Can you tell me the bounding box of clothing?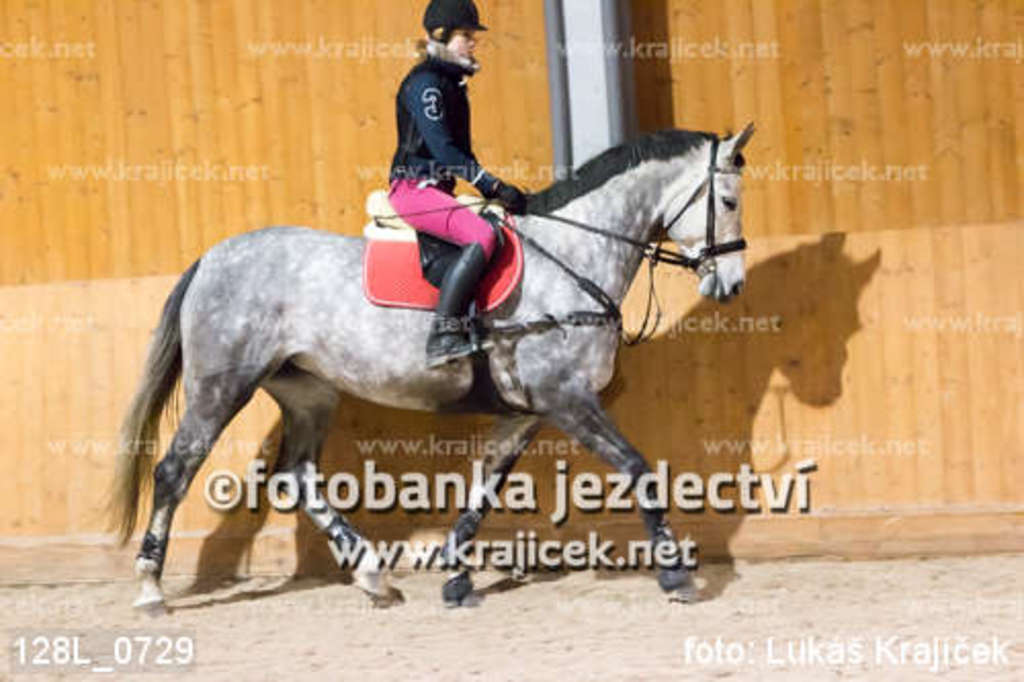
rect(403, 47, 518, 311).
